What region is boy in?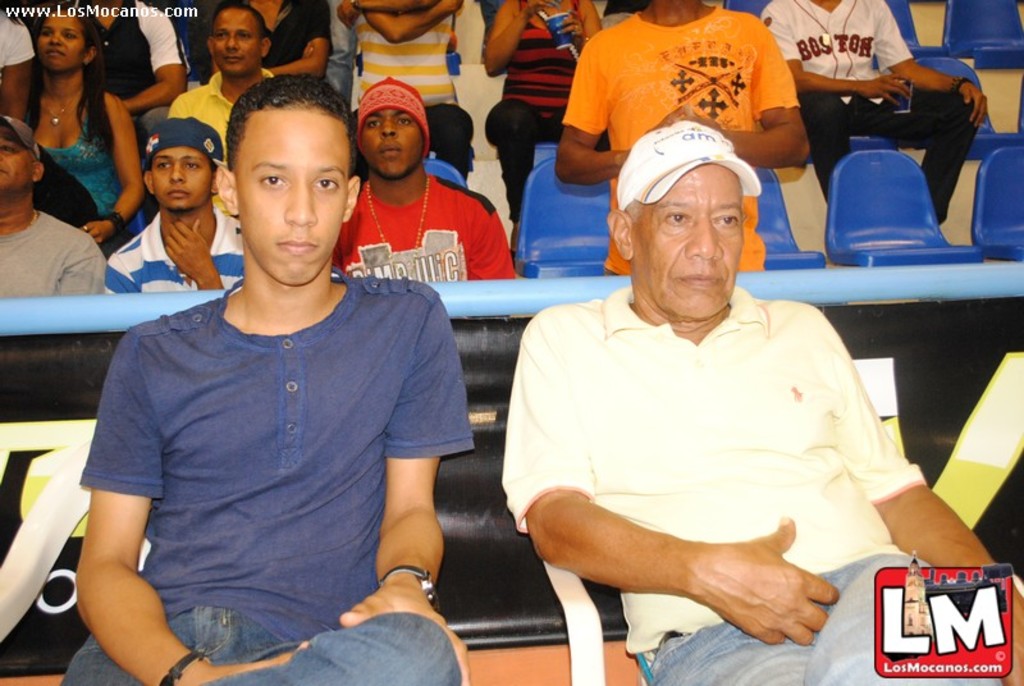
[108,118,244,293].
